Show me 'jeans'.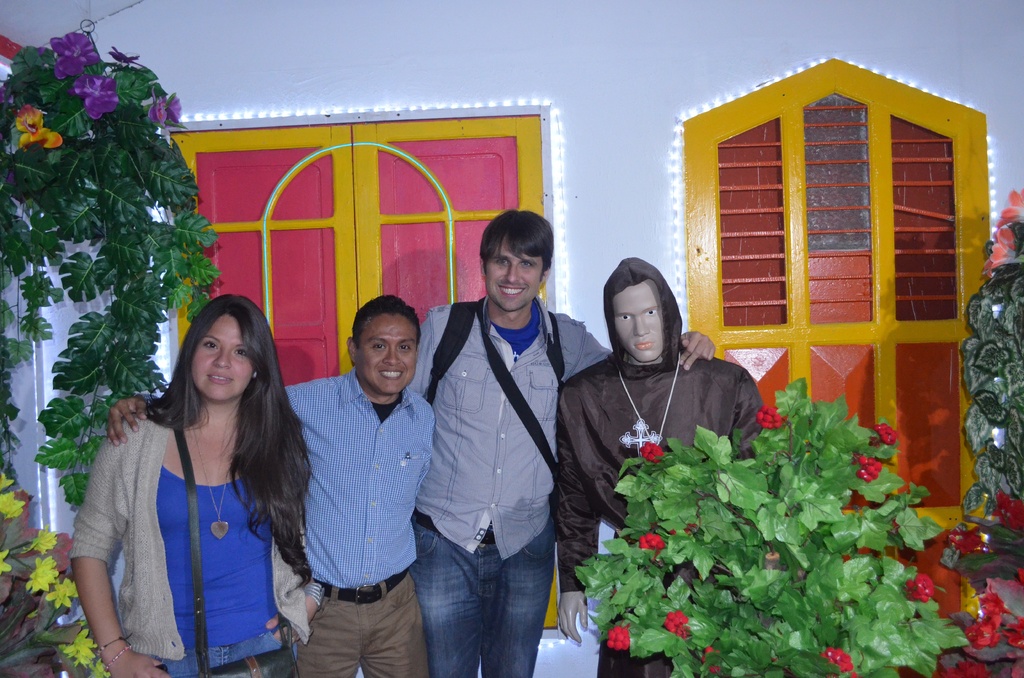
'jeans' is here: BBox(149, 629, 299, 677).
